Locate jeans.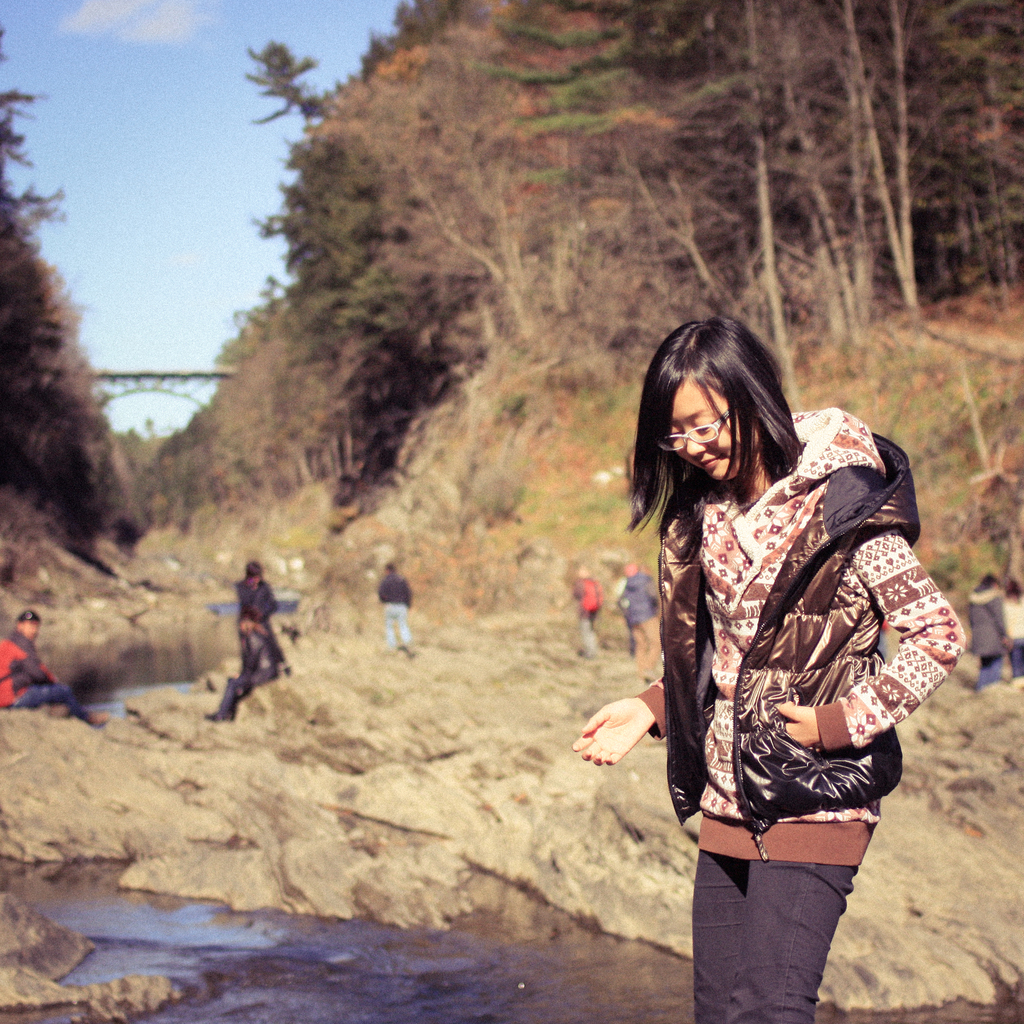
Bounding box: x1=630 y1=615 x2=662 y2=669.
